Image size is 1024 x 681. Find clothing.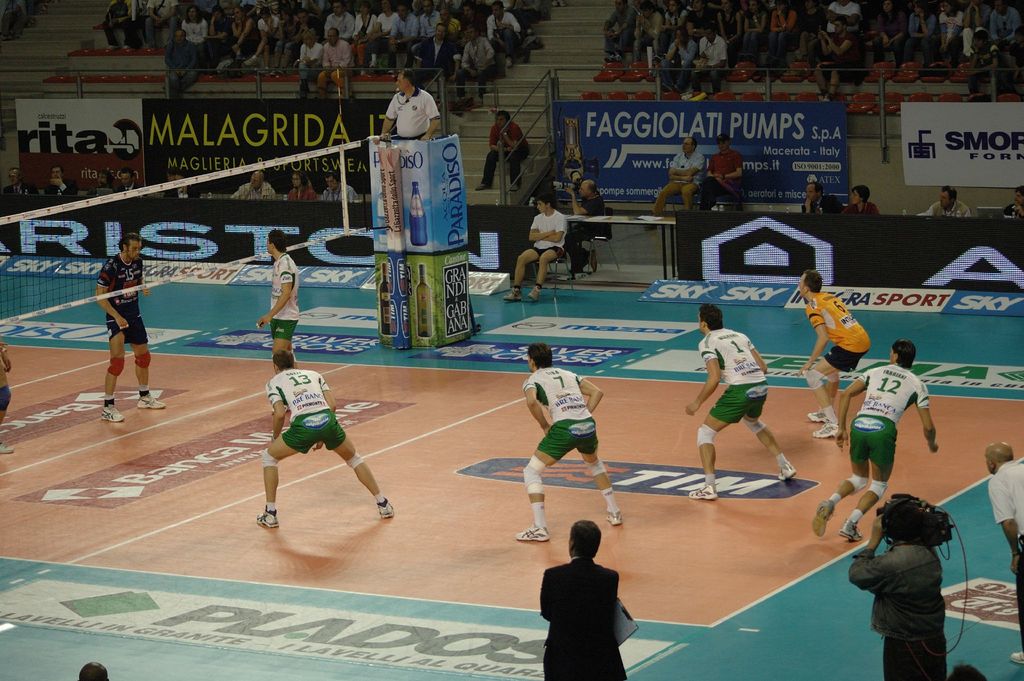
locate(917, 193, 965, 218).
